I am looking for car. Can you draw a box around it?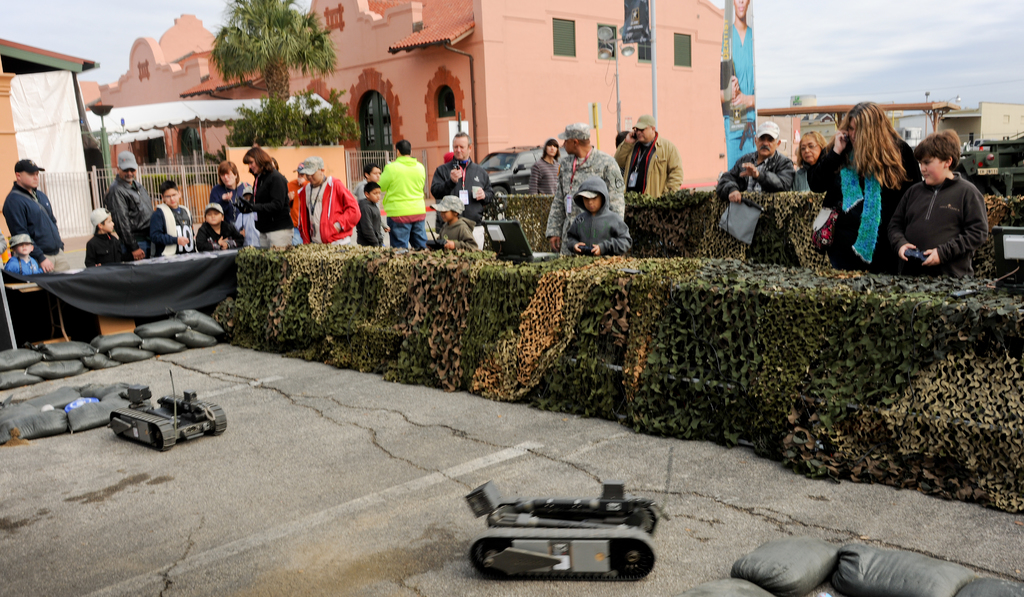
Sure, the bounding box is 478:147:544:194.
